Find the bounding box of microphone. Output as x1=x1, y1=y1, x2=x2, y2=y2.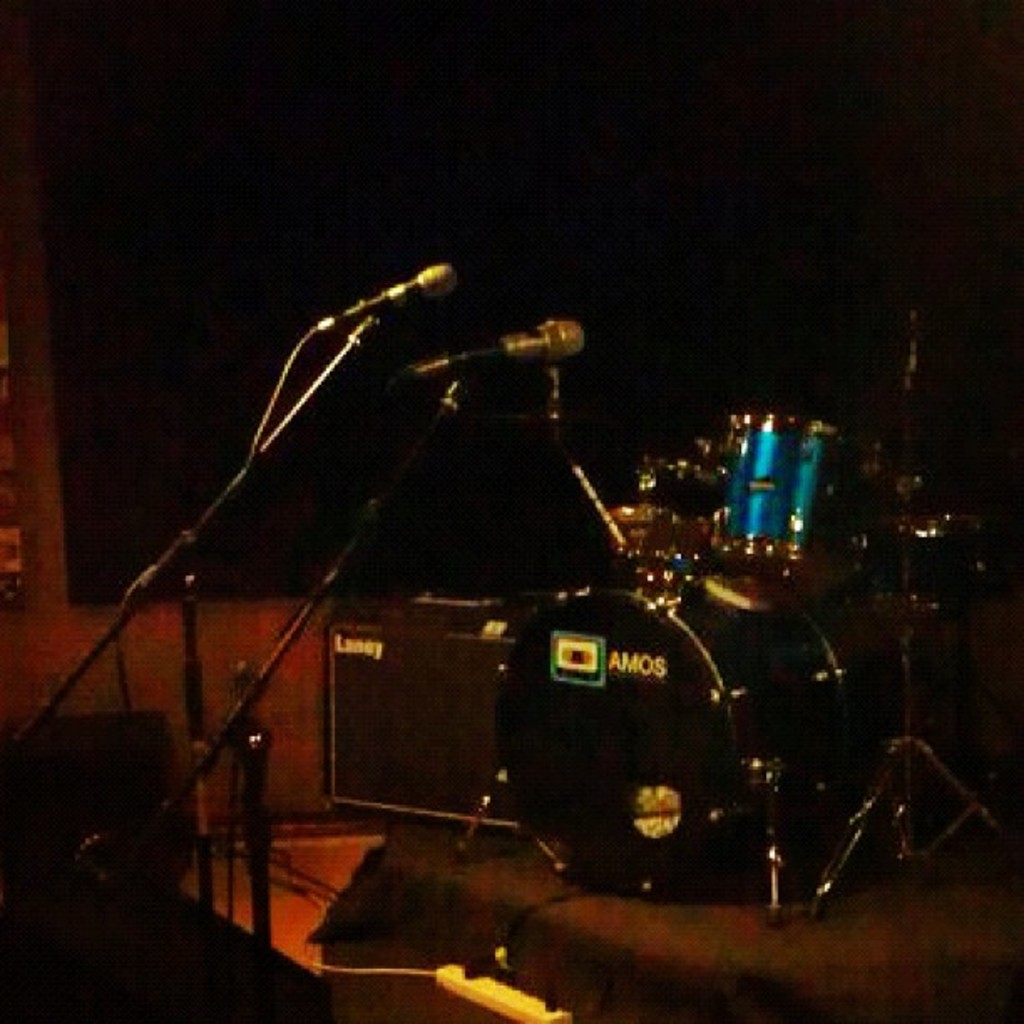
x1=318, y1=266, x2=460, y2=320.
